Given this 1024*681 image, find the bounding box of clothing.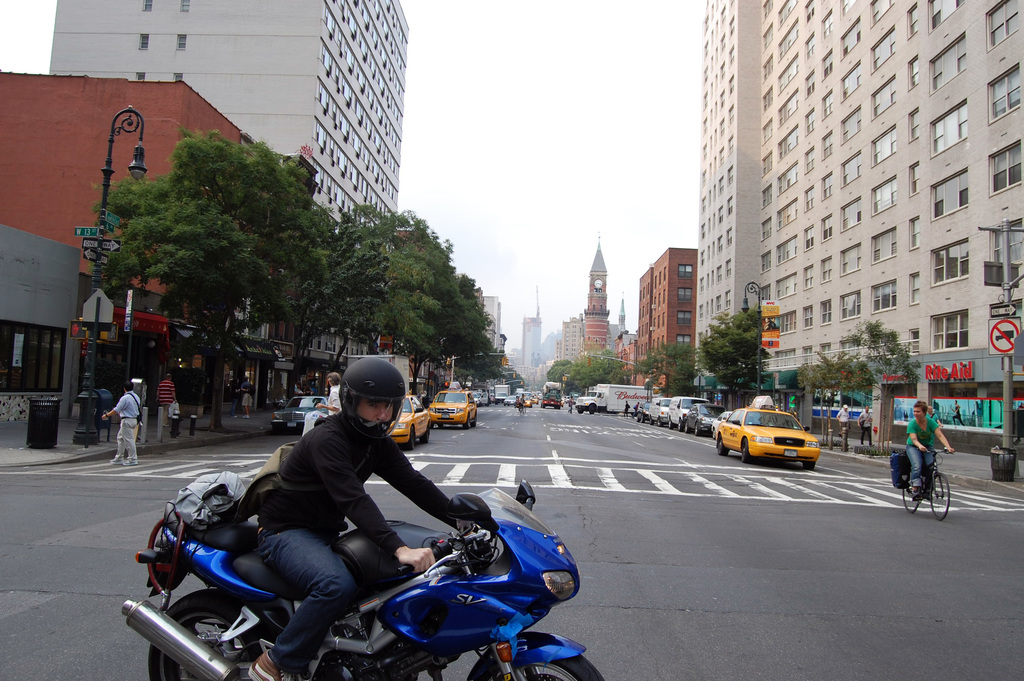
region(243, 413, 464, 669).
